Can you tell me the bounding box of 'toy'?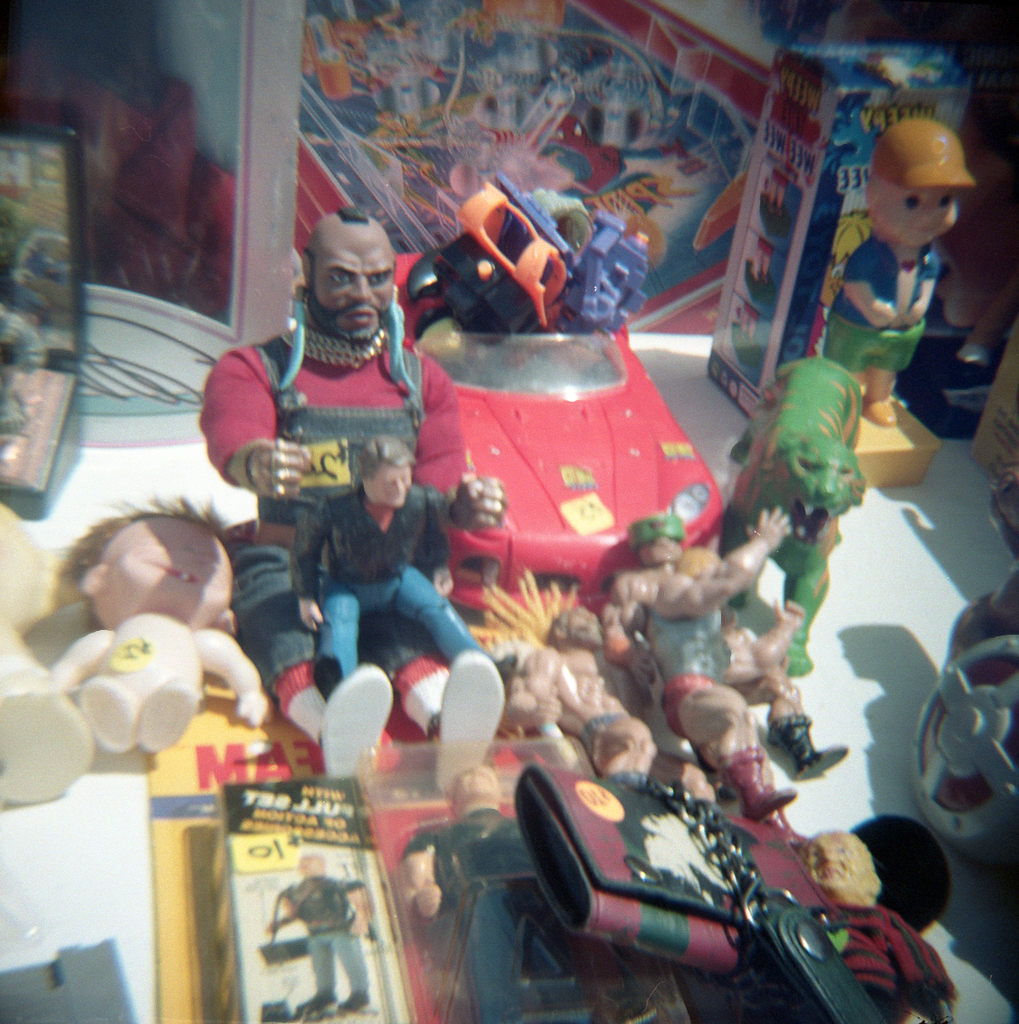
detection(287, 435, 519, 700).
